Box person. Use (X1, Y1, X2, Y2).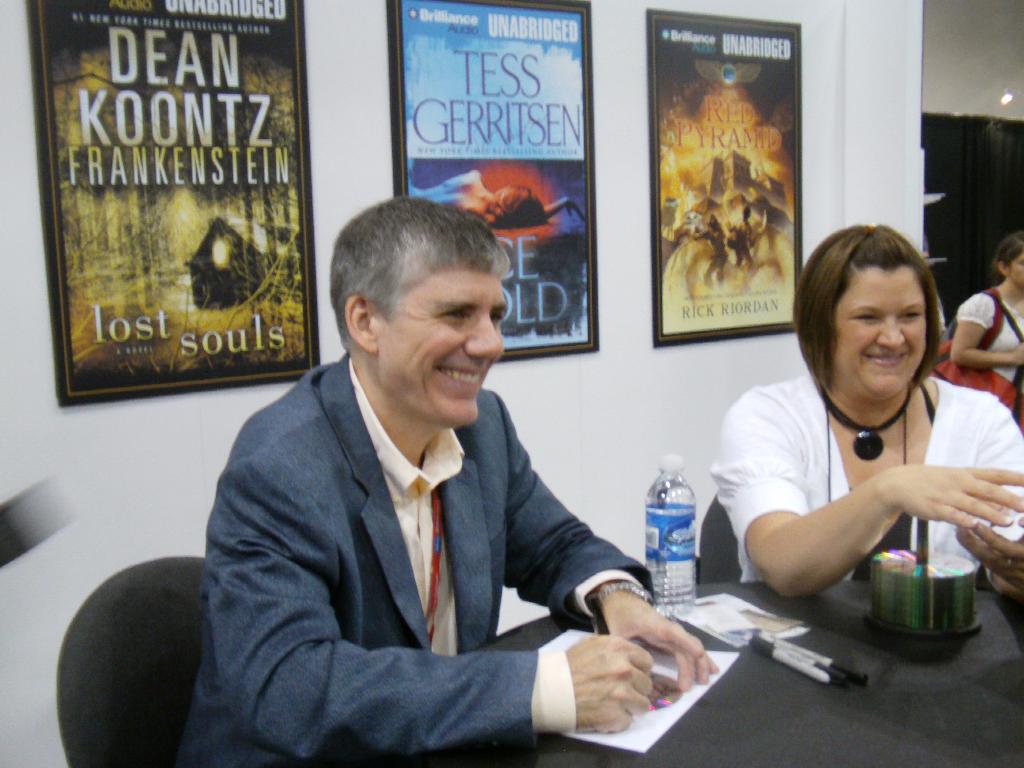
(927, 230, 1022, 430).
